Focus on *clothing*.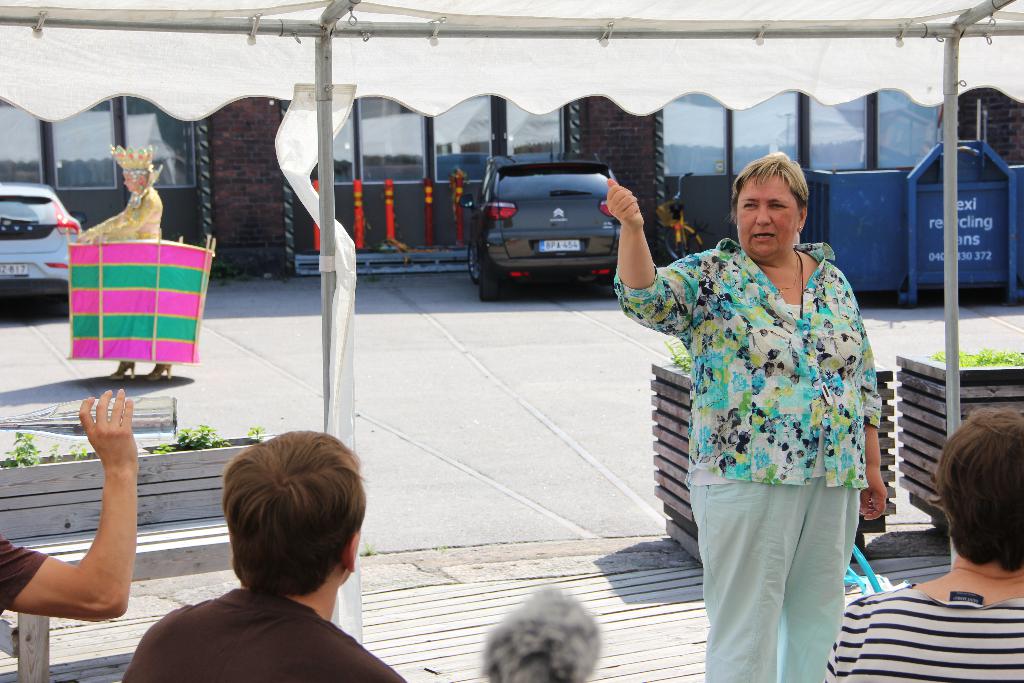
Focused at crop(119, 583, 405, 682).
